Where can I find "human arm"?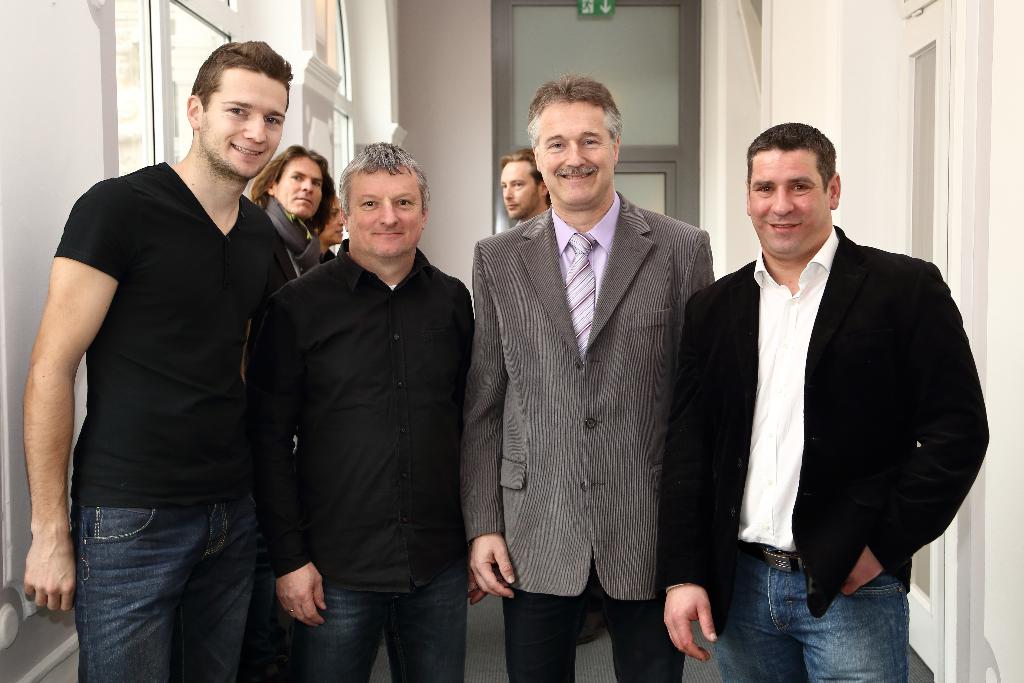
You can find it at (841, 275, 989, 603).
